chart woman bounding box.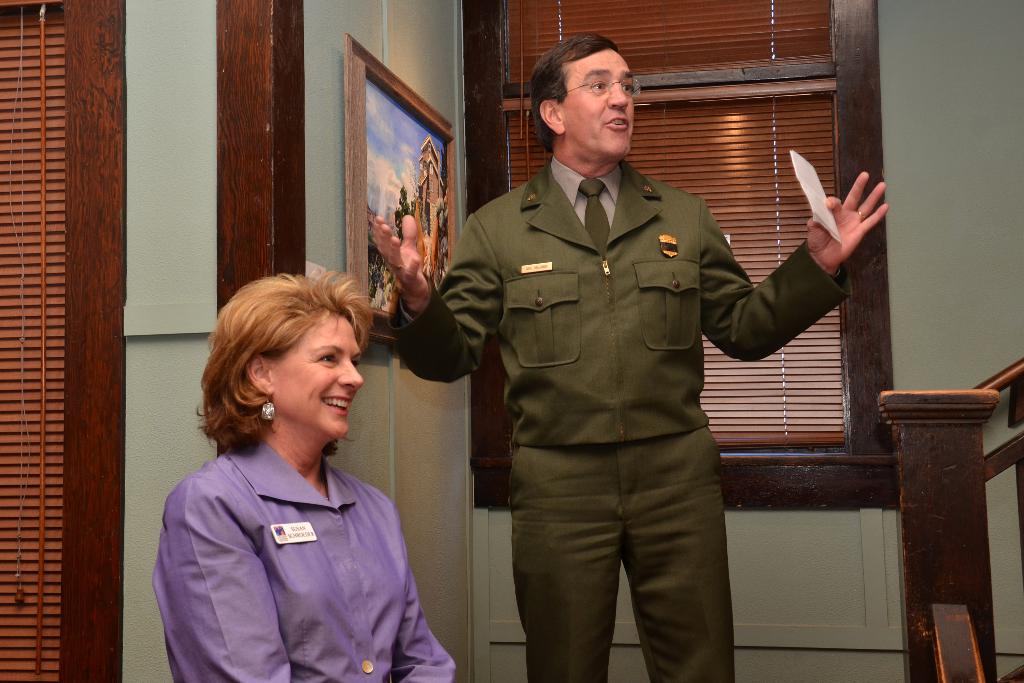
Charted: [x1=156, y1=260, x2=457, y2=677].
